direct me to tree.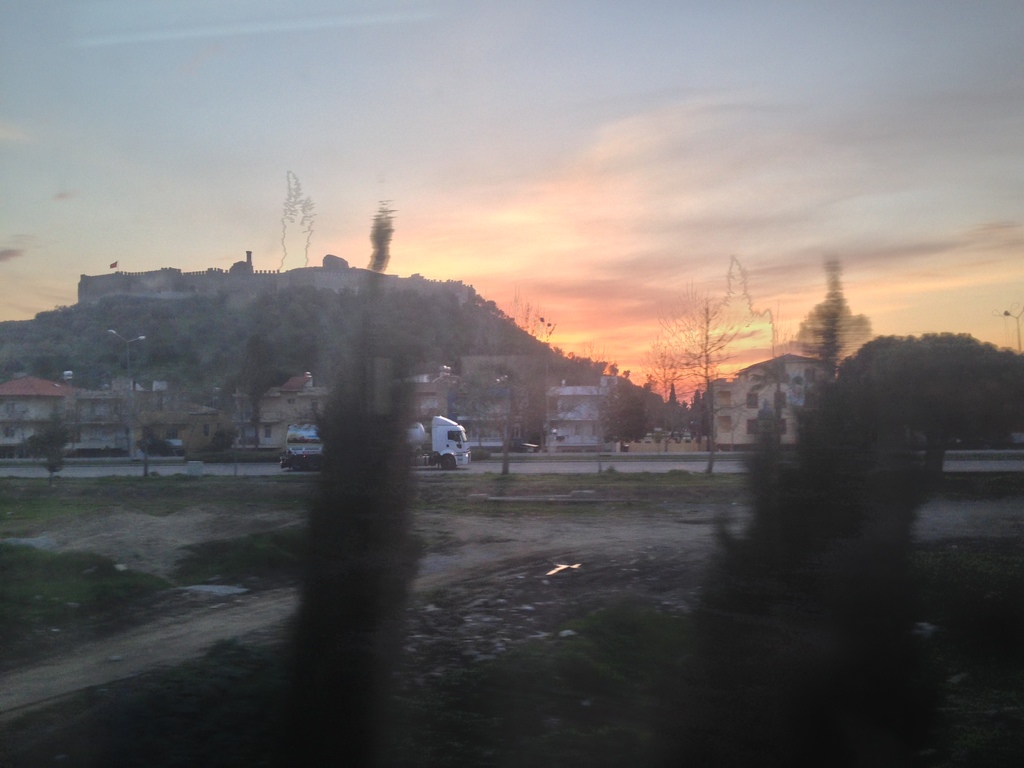
Direction: rect(692, 380, 941, 767).
